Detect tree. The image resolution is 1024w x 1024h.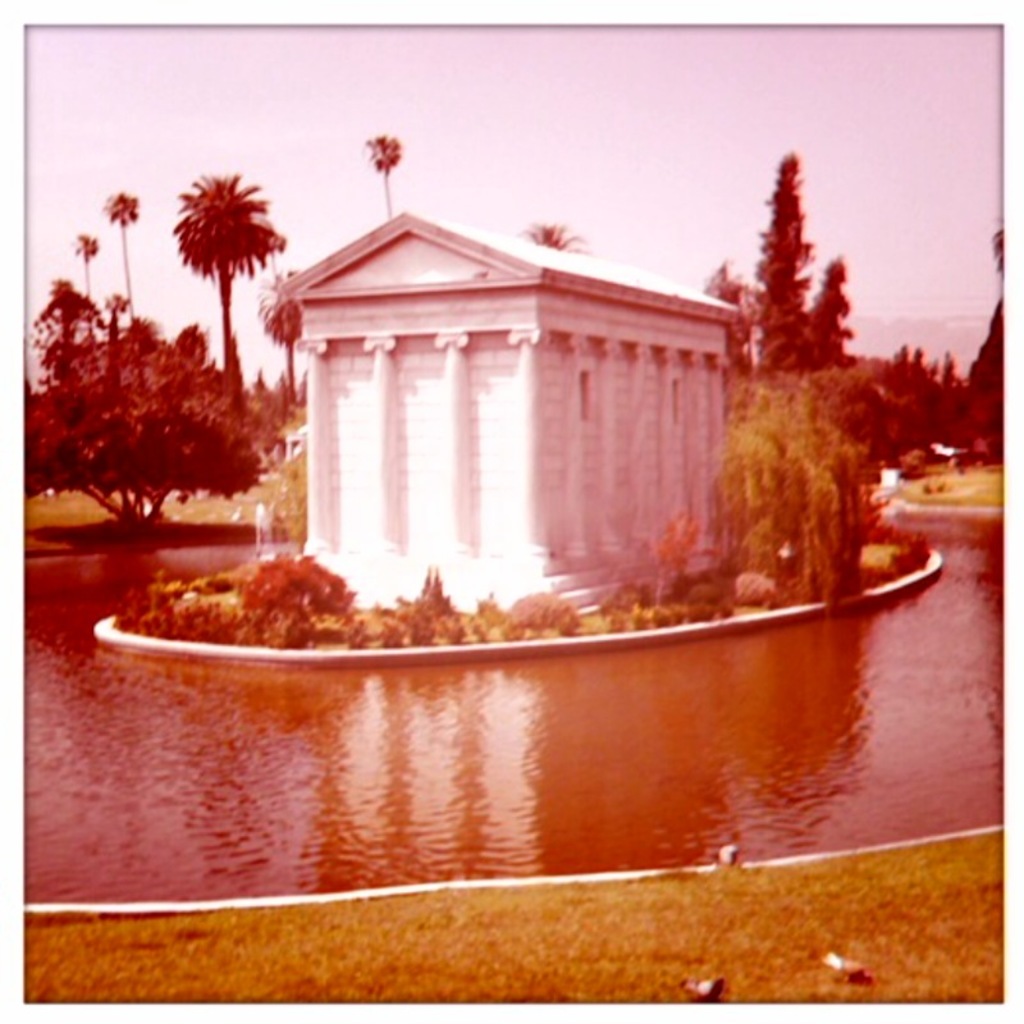
BBox(88, 183, 142, 330).
